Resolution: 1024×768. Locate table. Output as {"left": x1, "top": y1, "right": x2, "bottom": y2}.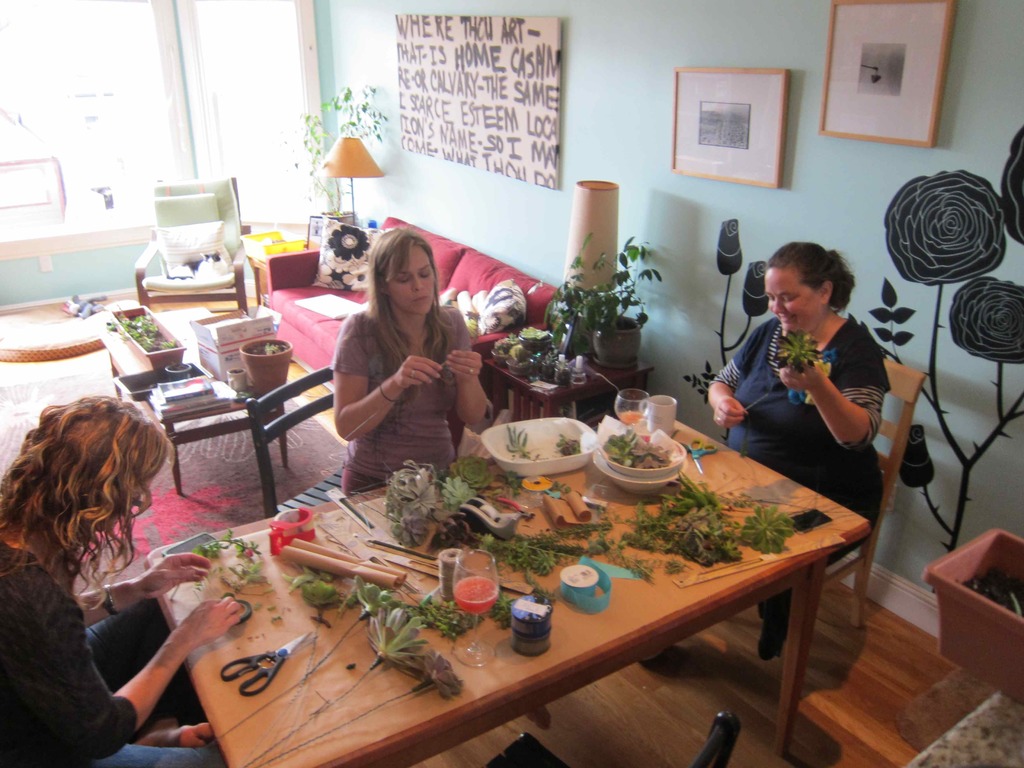
{"left": 143, "top": 410, "right": 868, "bottom": 767}.
